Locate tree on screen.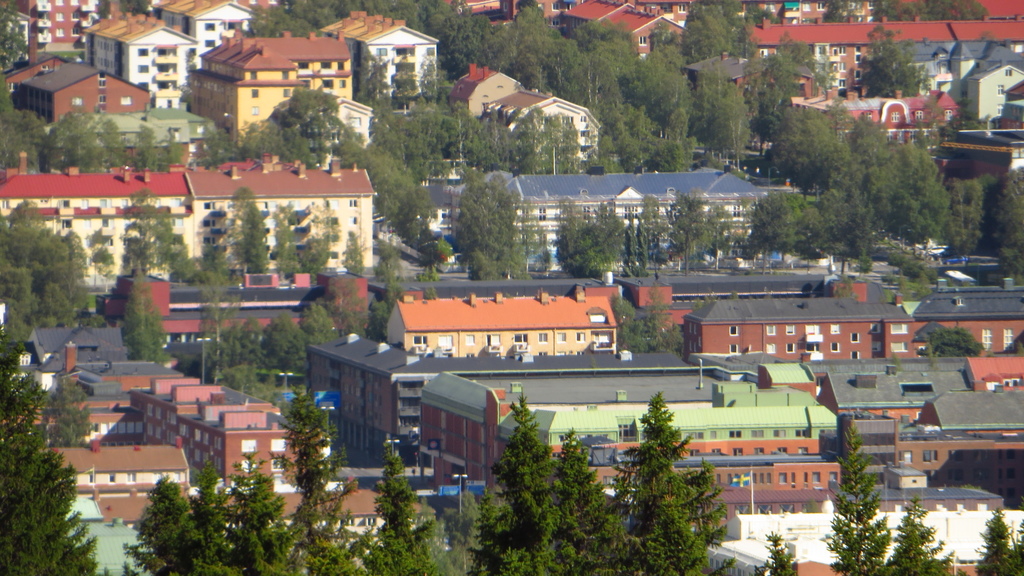
On screen at bbox=[369, 302, 391, 347].
